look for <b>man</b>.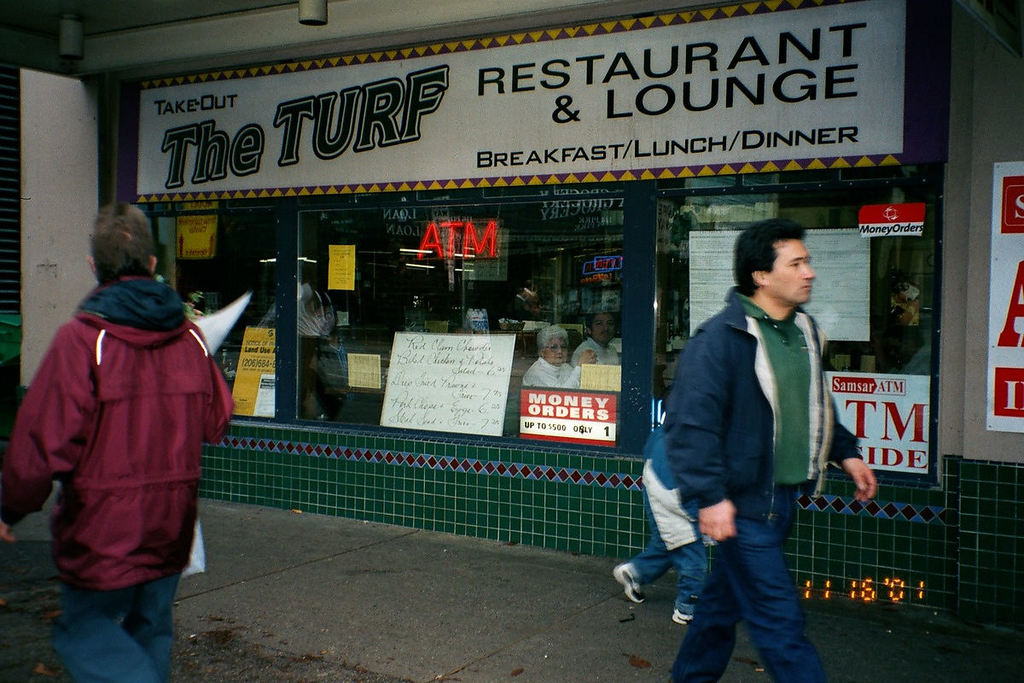
Found: pyautogui.locateOnScreen(0, 198, 218, 682).
